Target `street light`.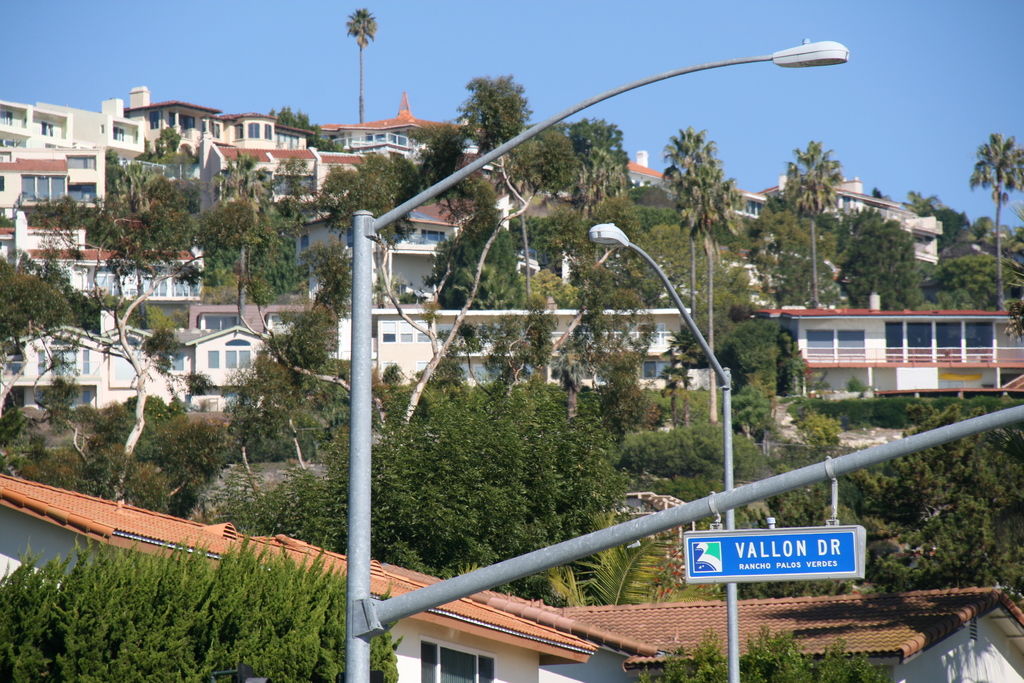
Target region: BBox(346, 40, 1023, 682).
